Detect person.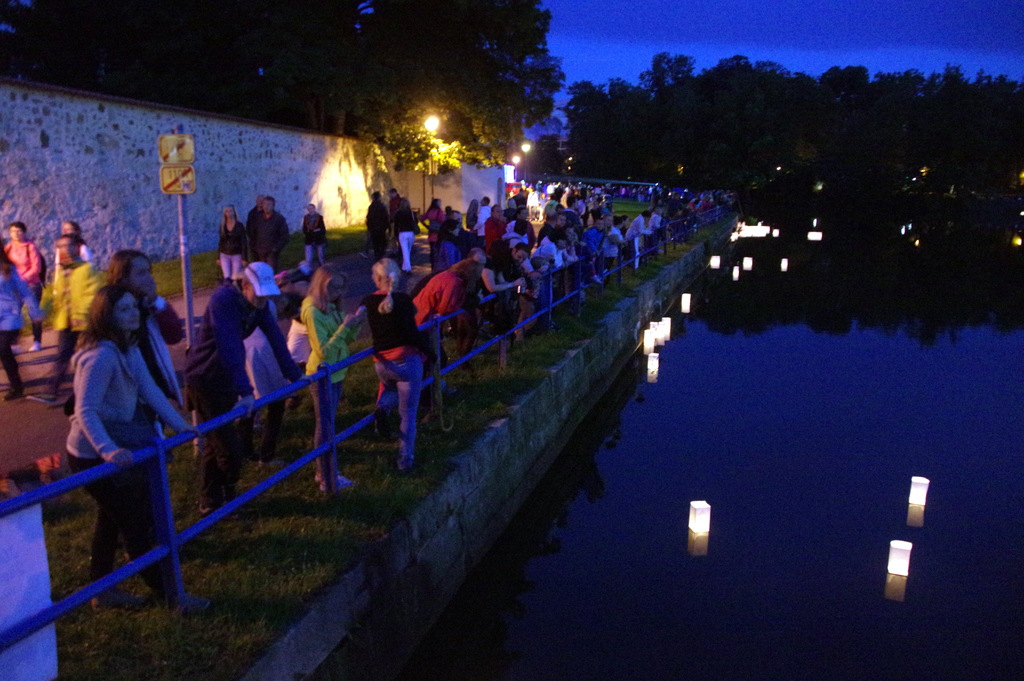
Detected at left=509, top=245, right=531, bottom=274.
